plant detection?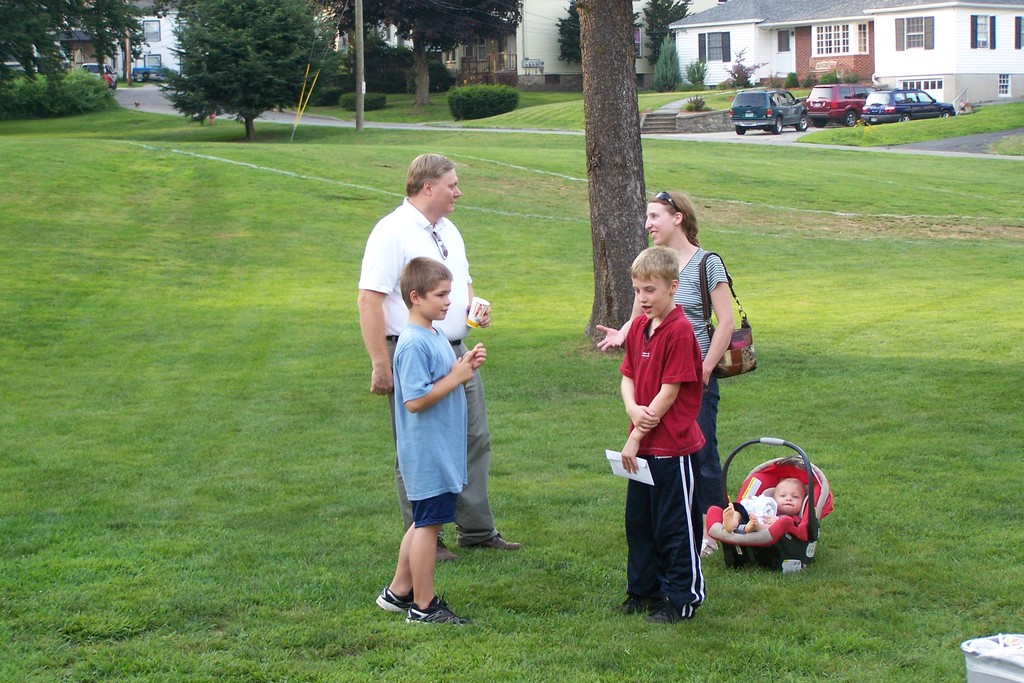
x1=341, y1=83, x2=381, y2=117
